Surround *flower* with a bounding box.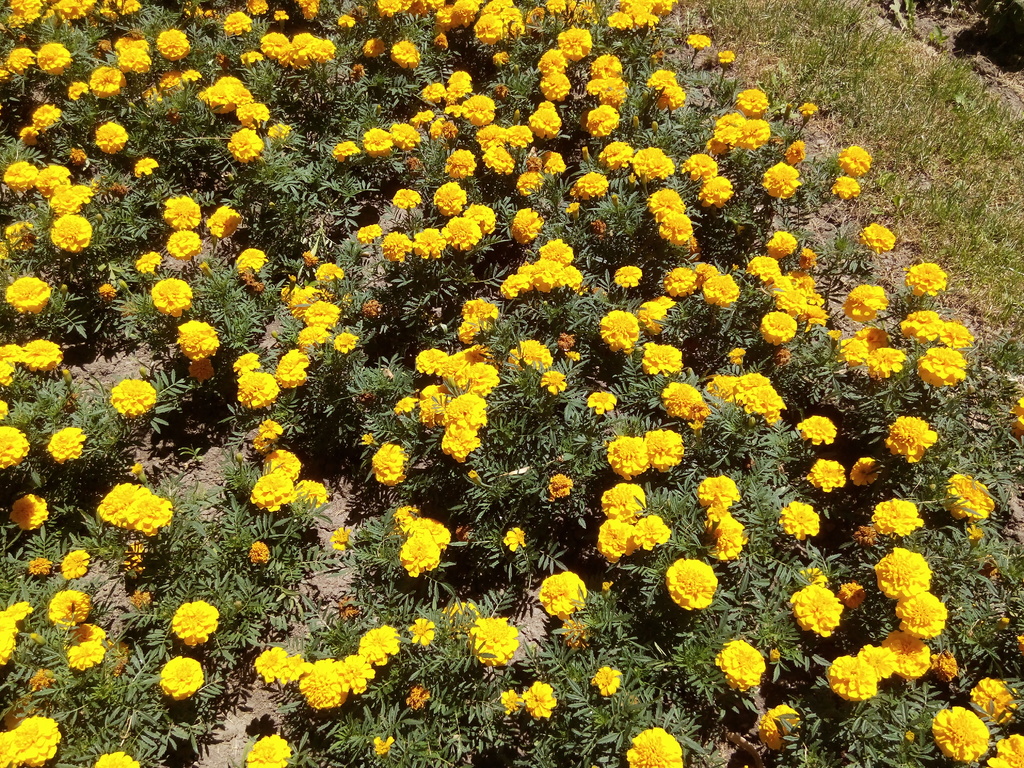
(849, 454, 884, 485).
